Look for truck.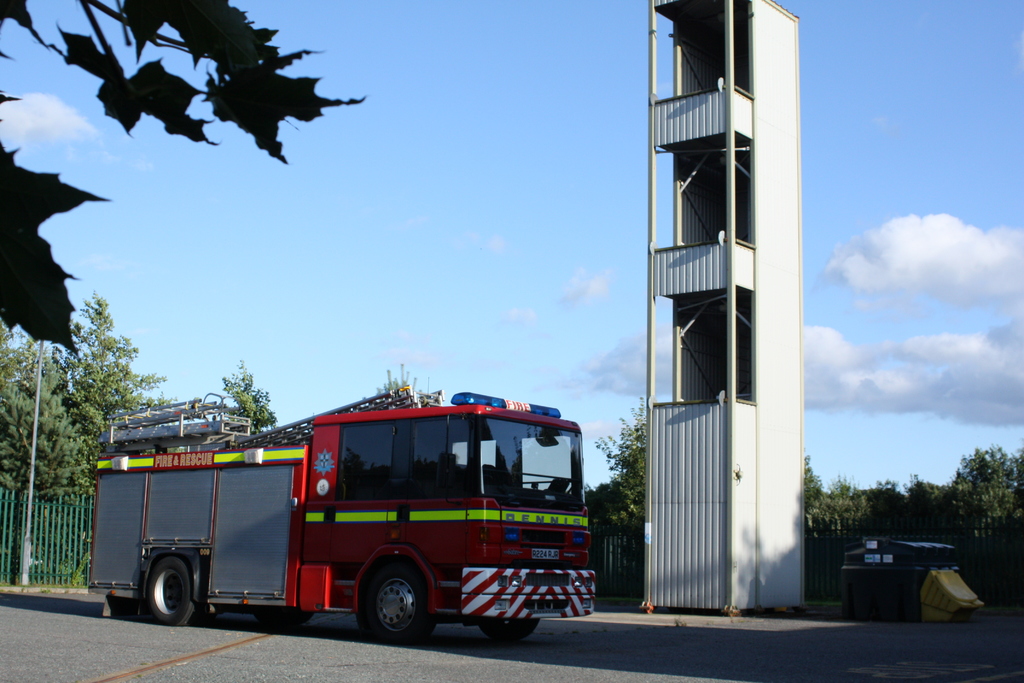
Found: left=105, top=405, right=595, bottom=653.
